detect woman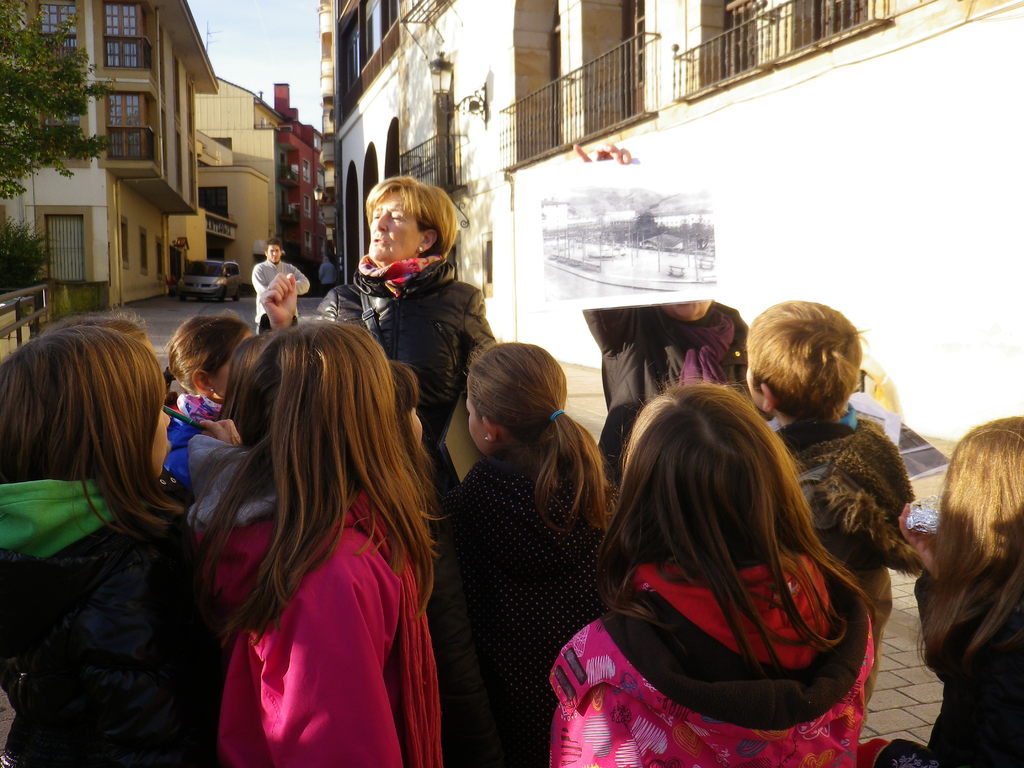
bbox=(251, 172, 492, 463)
